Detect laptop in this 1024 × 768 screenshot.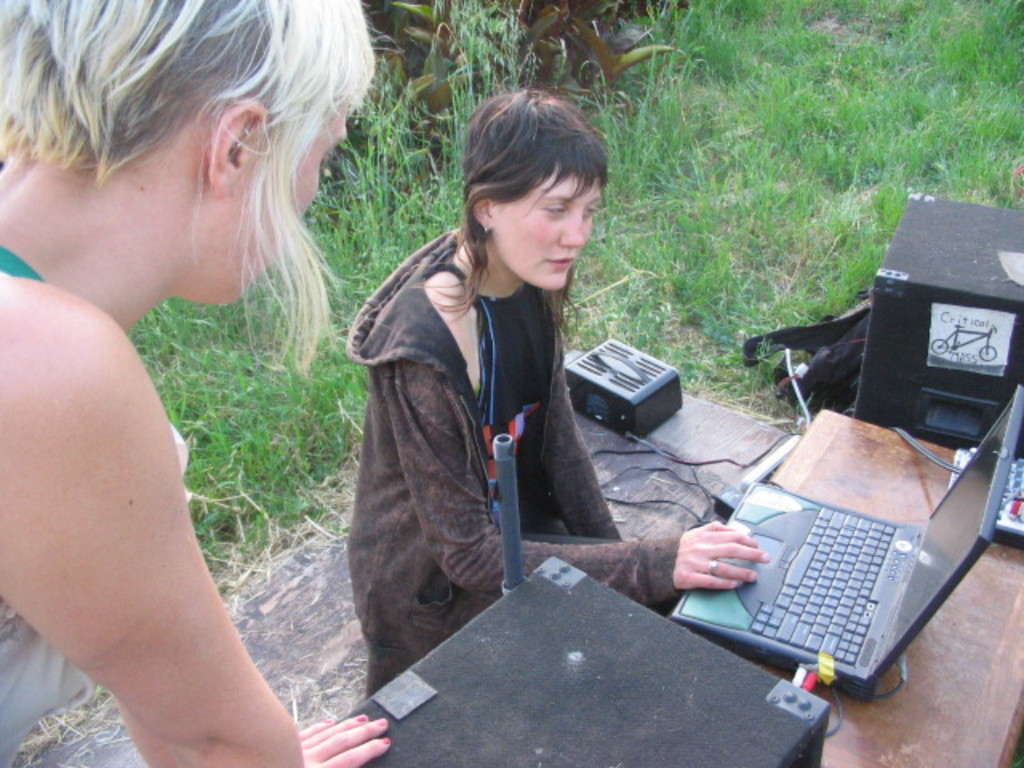
Detection: [left=674, top=352, right=995, bottom=694].
